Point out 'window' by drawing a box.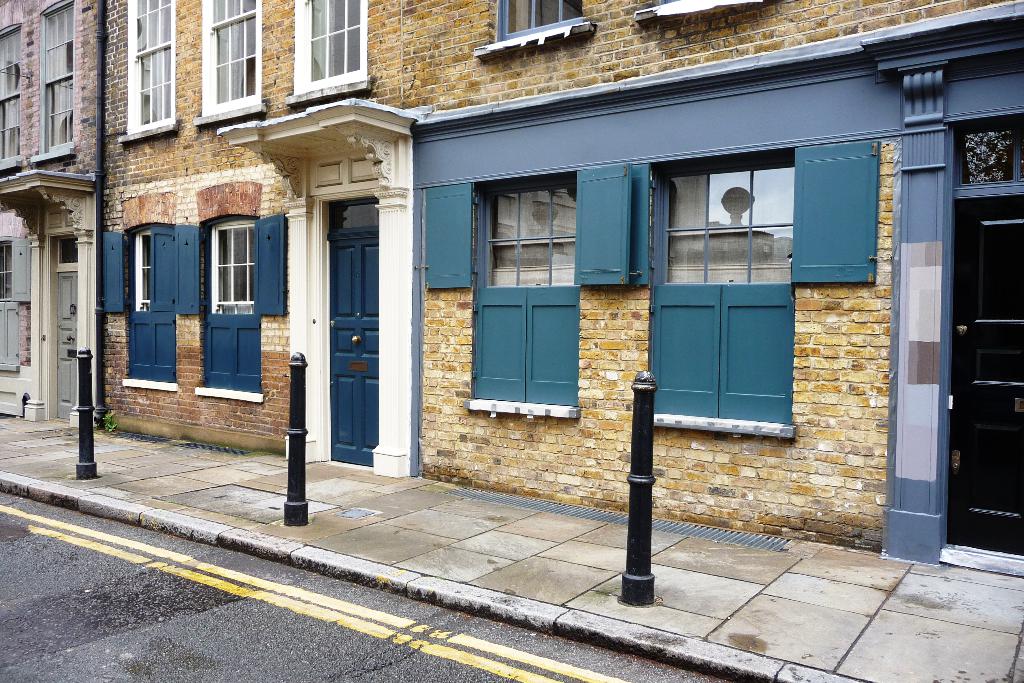
bbox=(644, 145, 801, 437).
